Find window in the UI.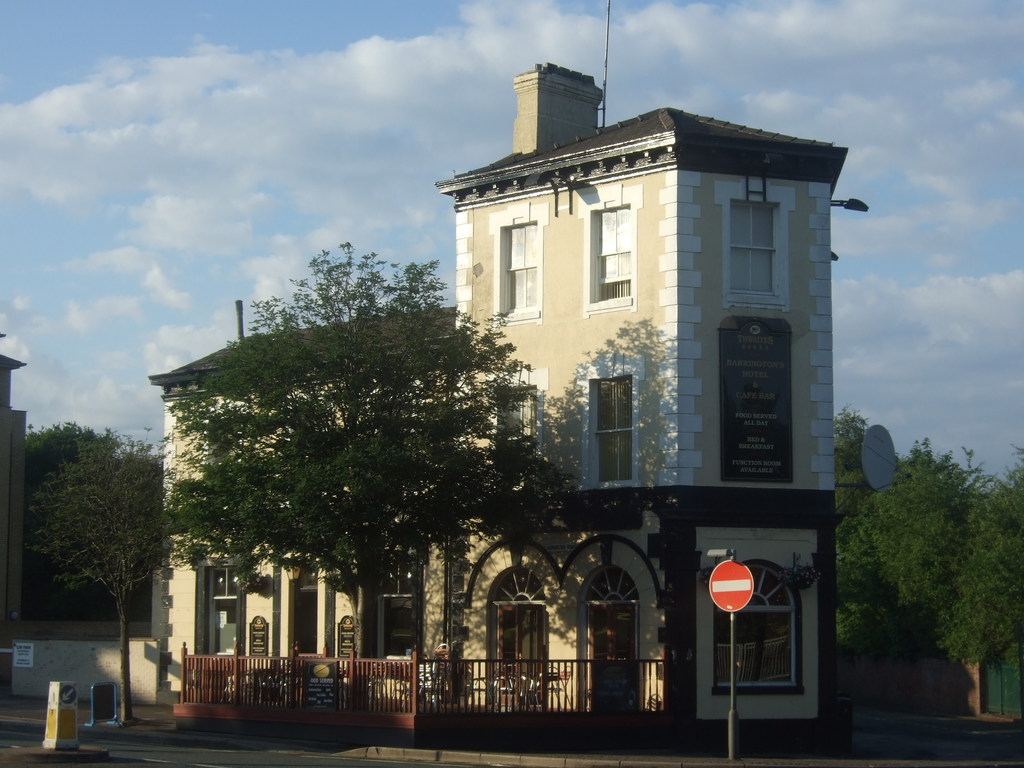
UI element at bbox=(579, 198, 639, 306).
